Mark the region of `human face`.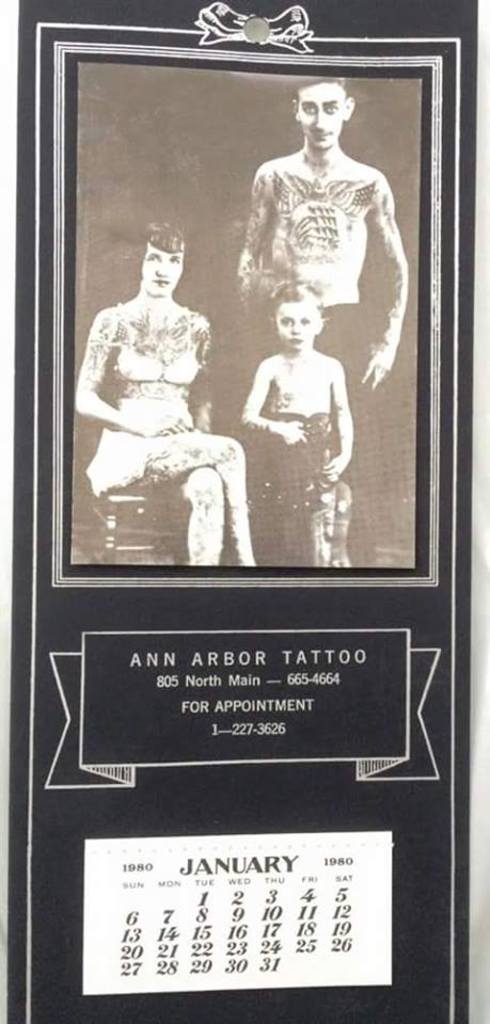
Region: pyautogui.locateOnScreen(275, 298, 317, 353).
